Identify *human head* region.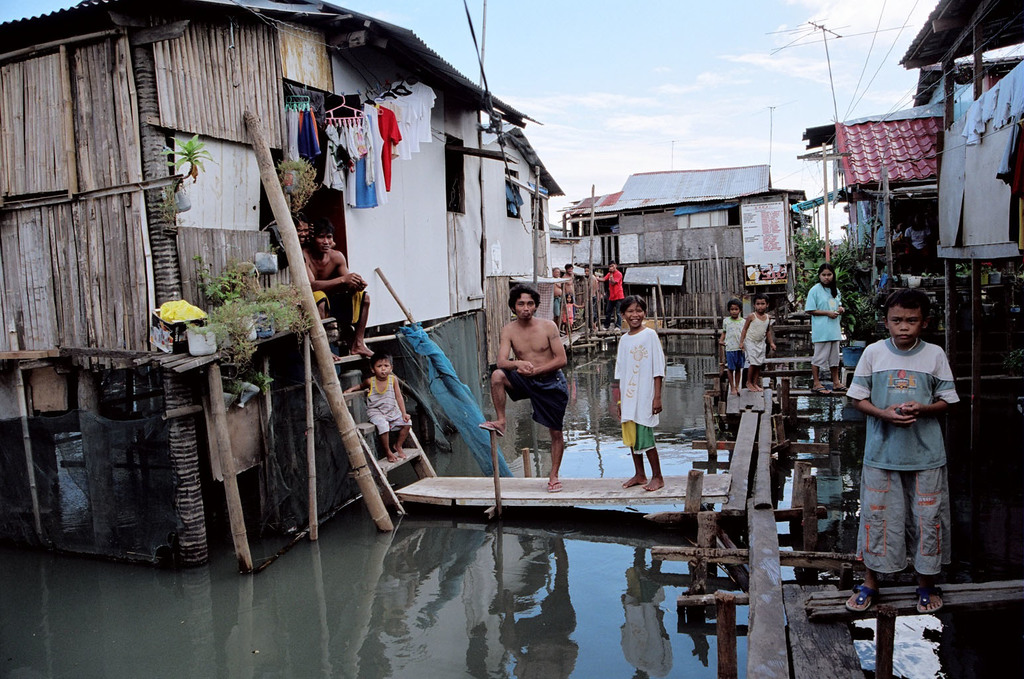
Region: x1=565 y1=293 x2=573 y2=302.
